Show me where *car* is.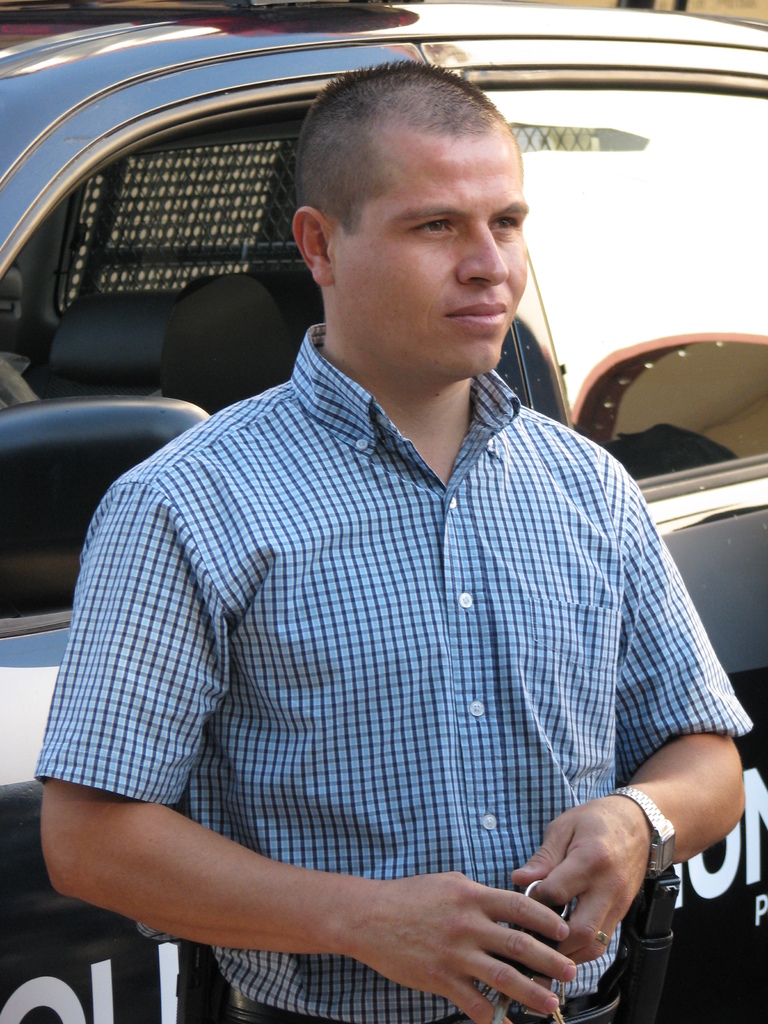
*car* is at 0,7,767,1023.
